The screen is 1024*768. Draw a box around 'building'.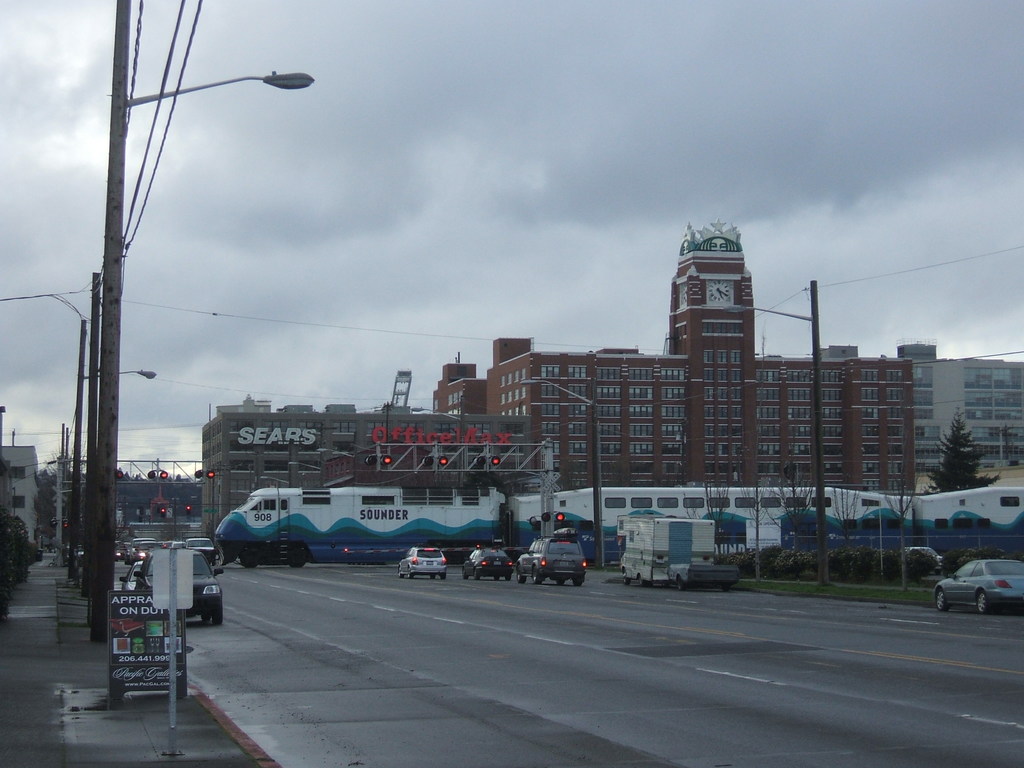
201,395,534,543.
